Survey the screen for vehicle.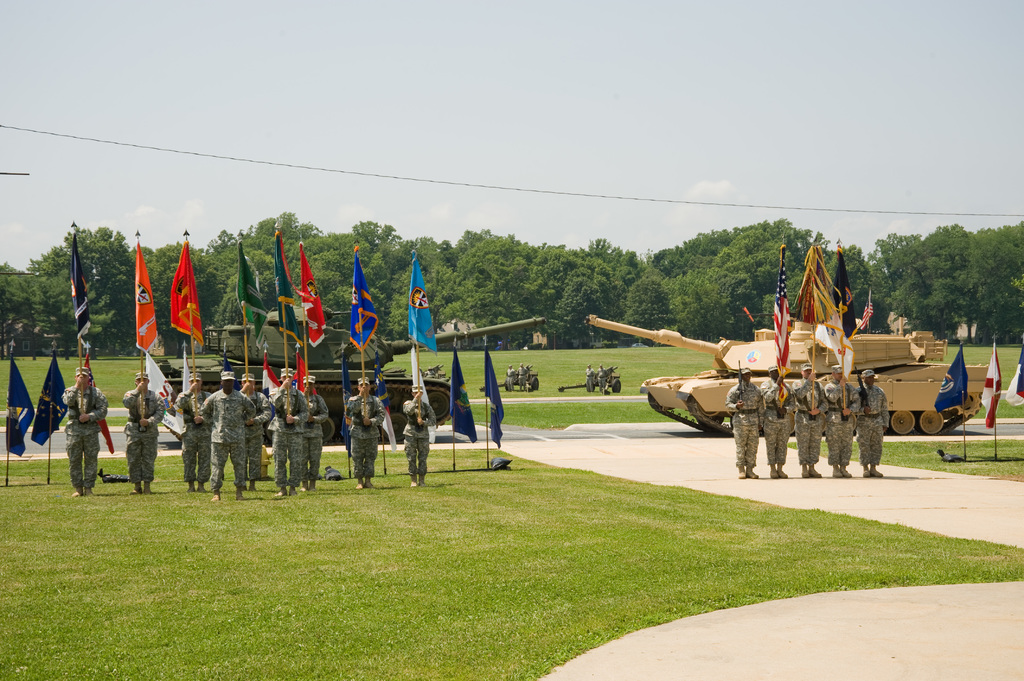
Survey found: region(152, 301, 544, 440).
